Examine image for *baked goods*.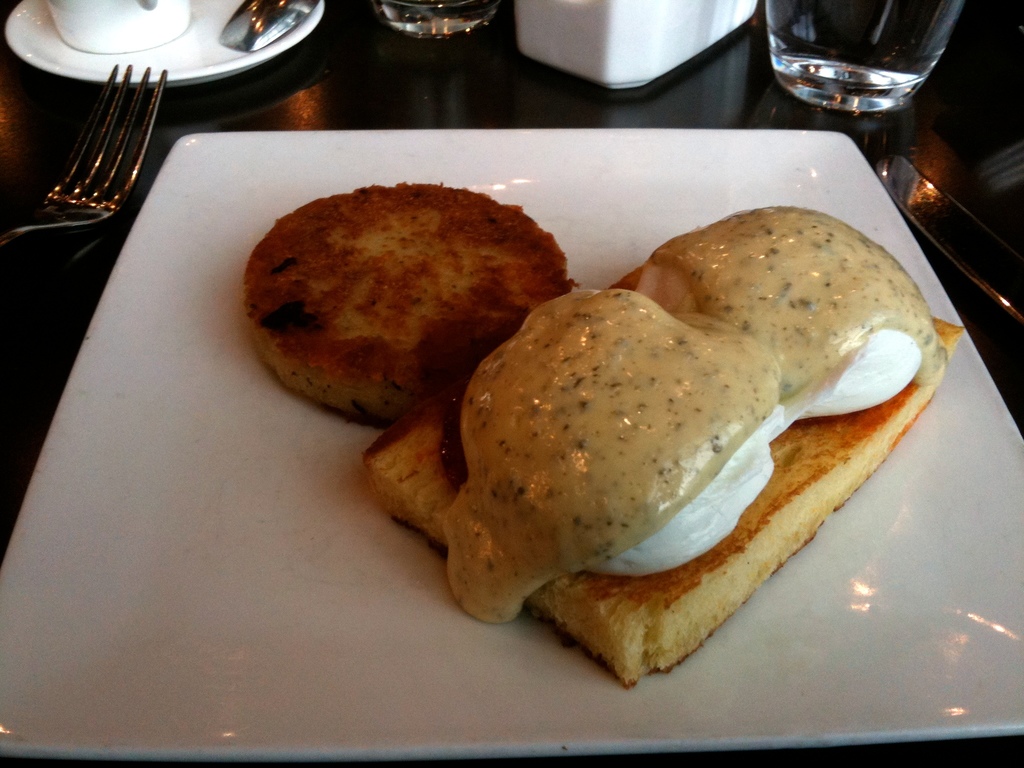
Examination result: locate(359, 205, 961, 684).
